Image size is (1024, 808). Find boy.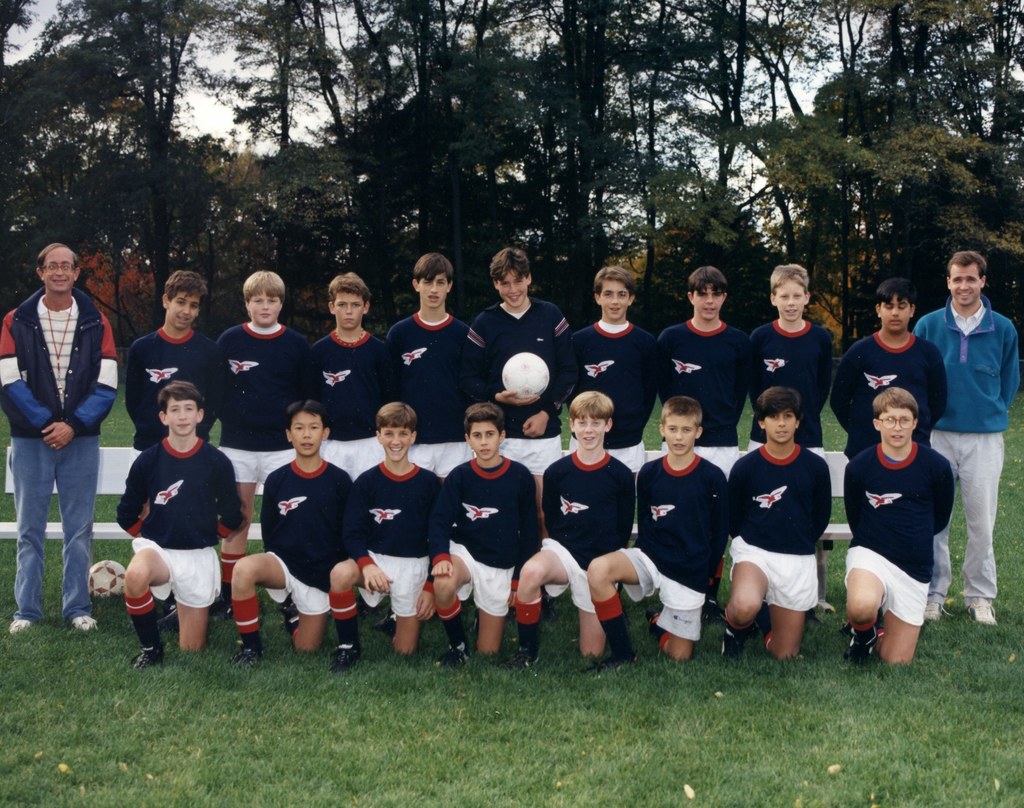
[left=842, top=348, right=979, bottom=697].
